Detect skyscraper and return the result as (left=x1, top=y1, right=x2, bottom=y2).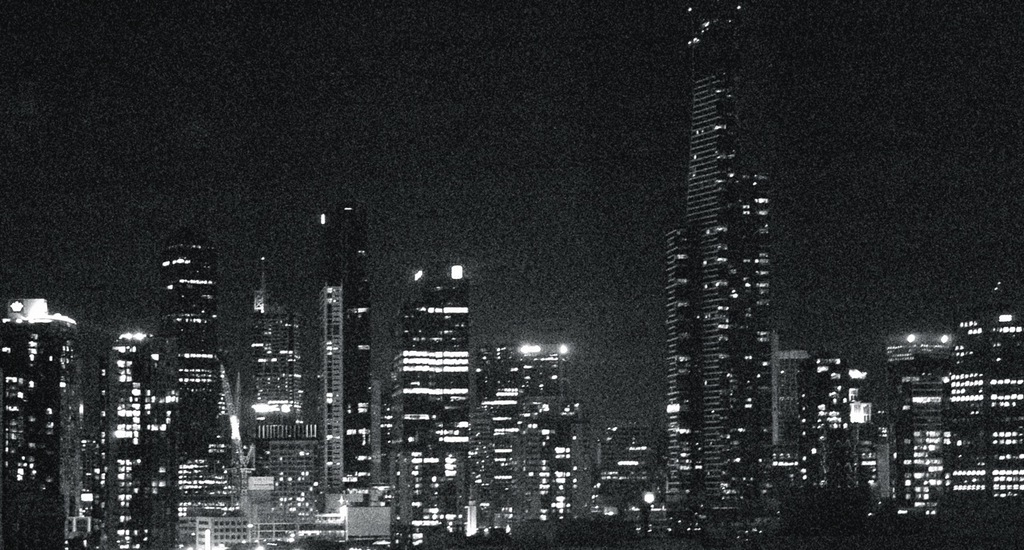
(left=942, top=307, right=1023, bottom=522).
